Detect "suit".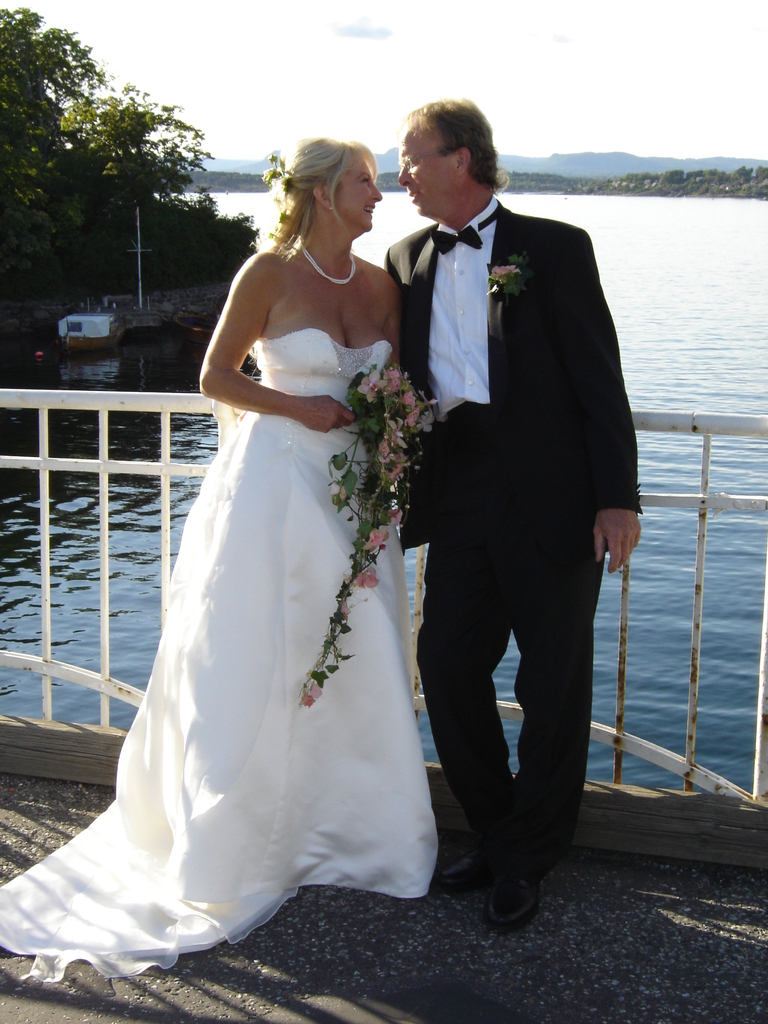
Detected at x1=383 y1=112 x2=637 y2=908.
